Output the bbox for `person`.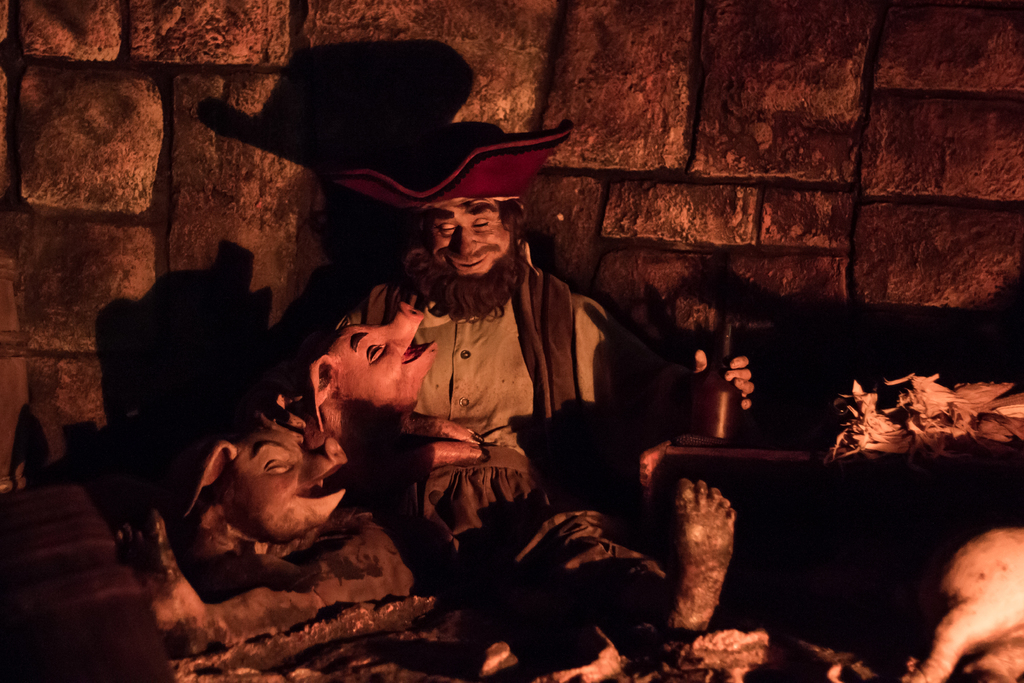
x1=328 y1=114 x2=639 y2=603.
